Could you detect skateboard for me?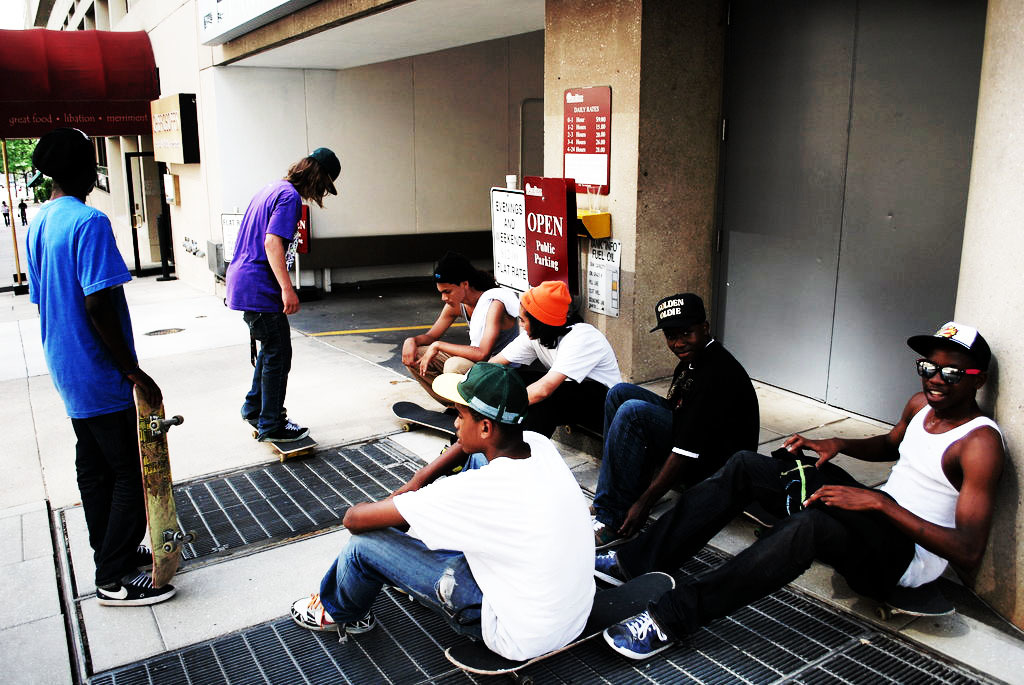
Detection result: 244:416:324:459.
